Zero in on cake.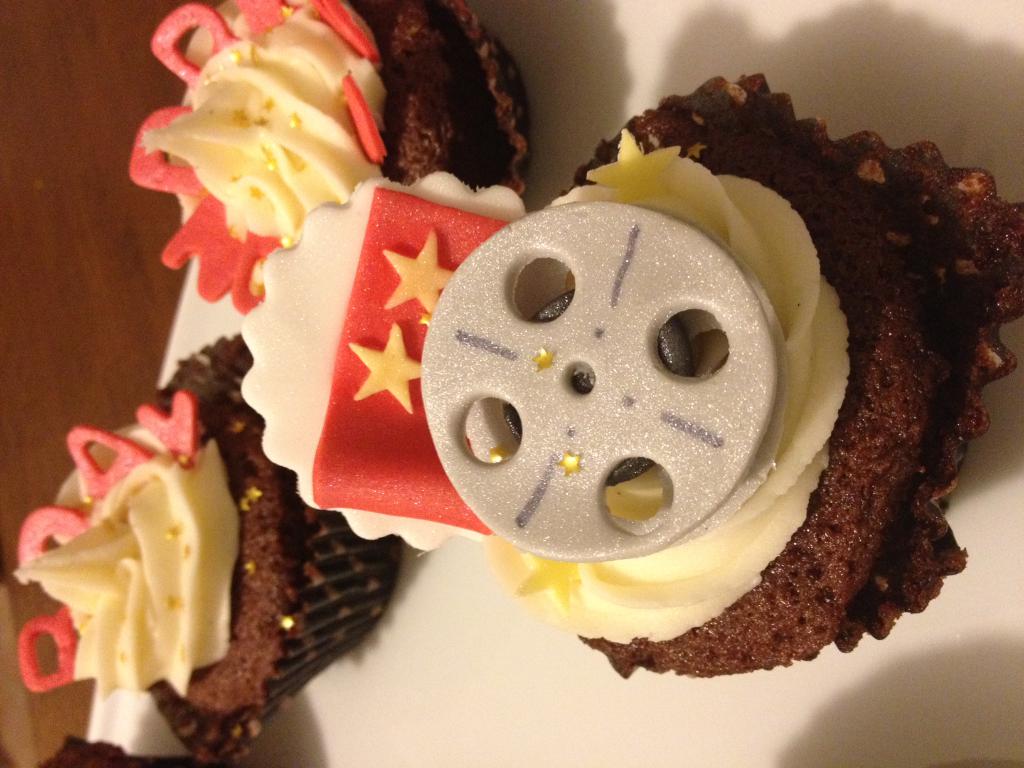
Zeroed in: 0 331 404 761.
